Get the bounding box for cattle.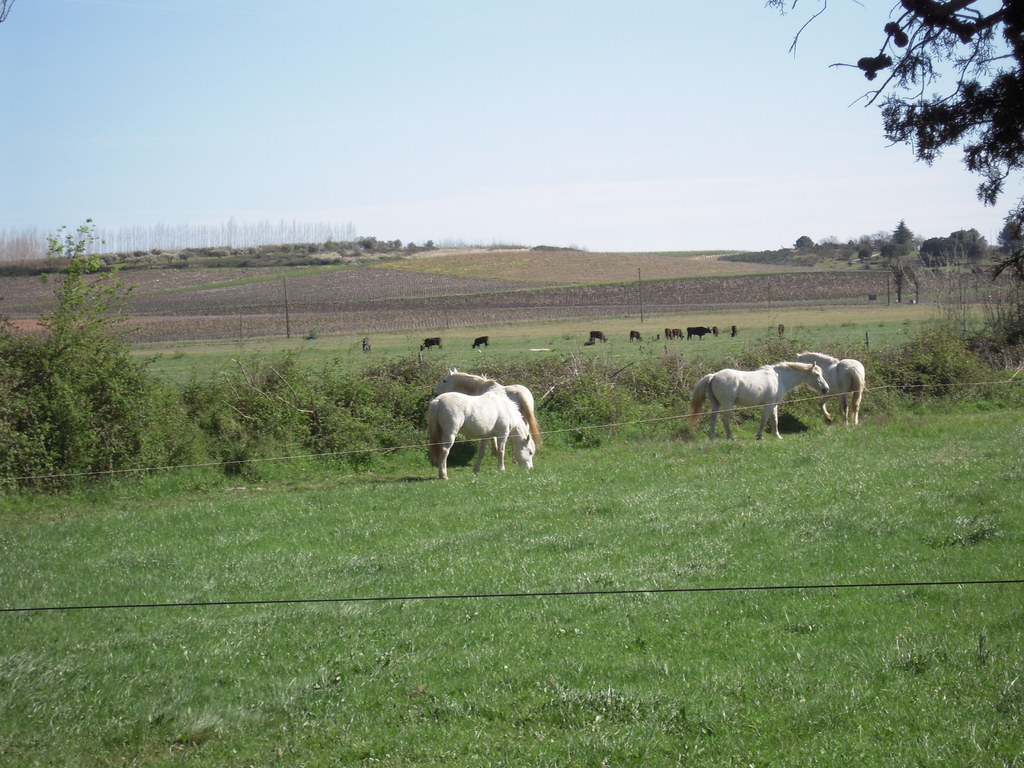
(left=732, top=325, right=737, bottom=336).
